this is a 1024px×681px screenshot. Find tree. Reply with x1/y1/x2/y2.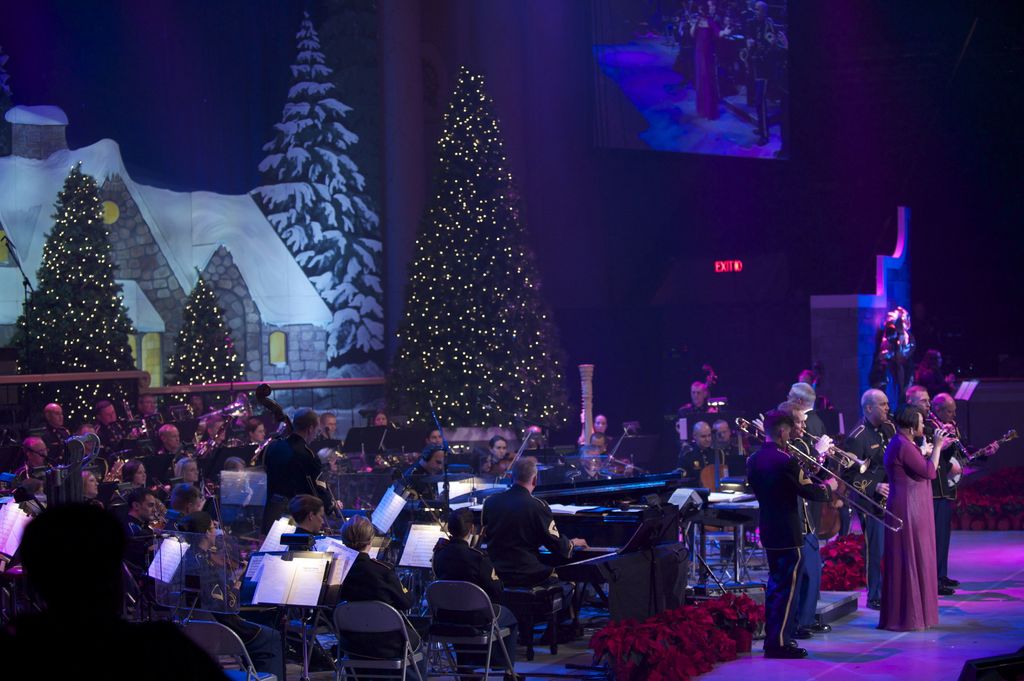
13/150/141/419.
